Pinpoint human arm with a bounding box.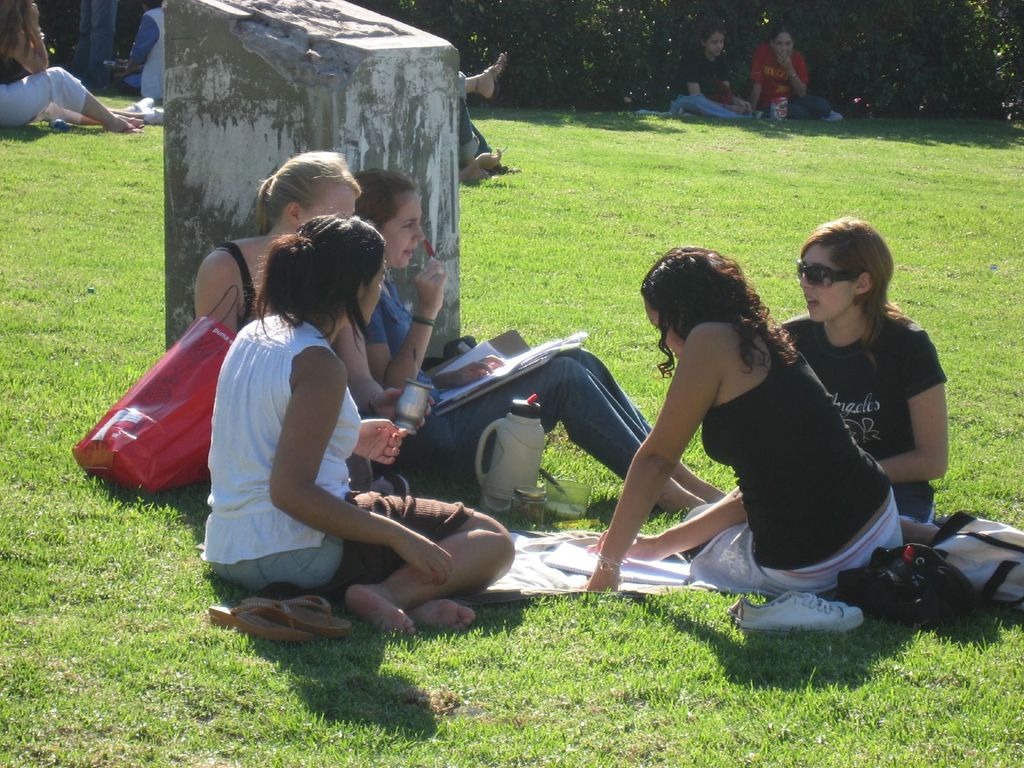
(x1=687, y1=51, x2=742, y2=117).
